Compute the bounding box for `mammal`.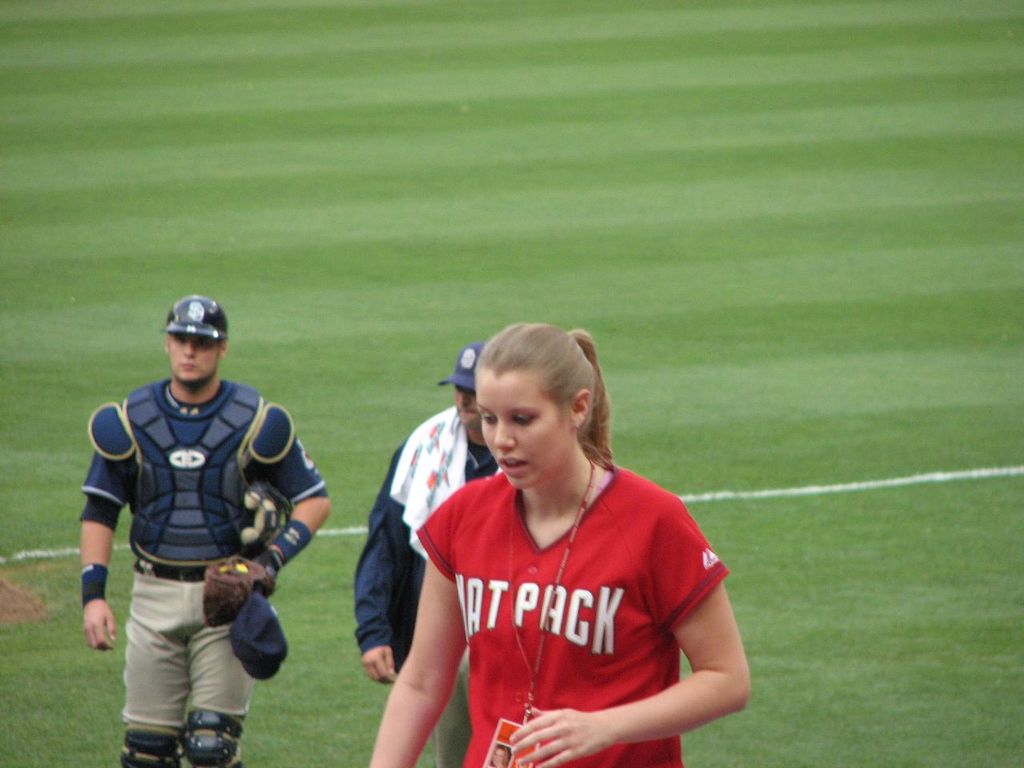
81:294:331:767.
